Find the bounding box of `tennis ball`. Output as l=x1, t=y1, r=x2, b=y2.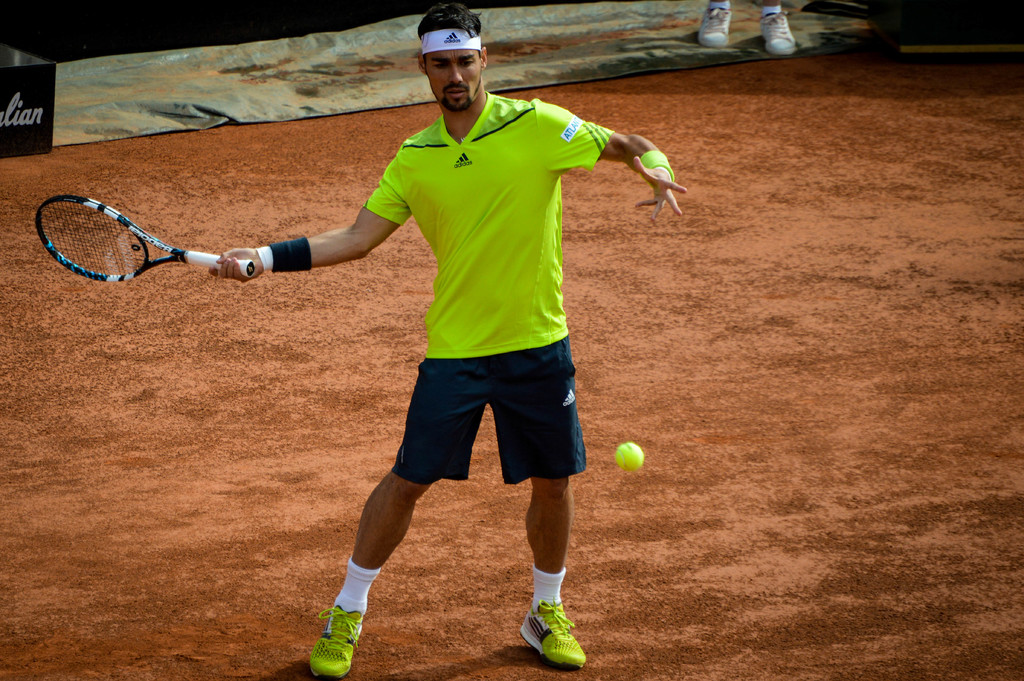
l=614, t=442, r=644, b=470.
